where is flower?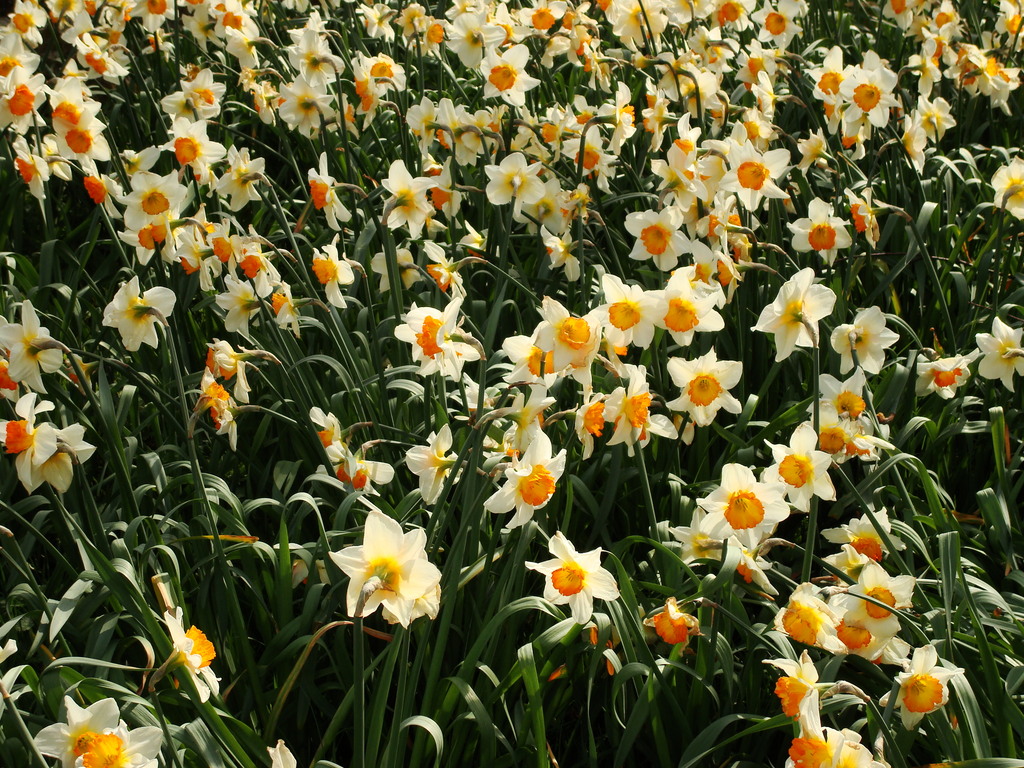
detection(895, 108, 935, 176).
